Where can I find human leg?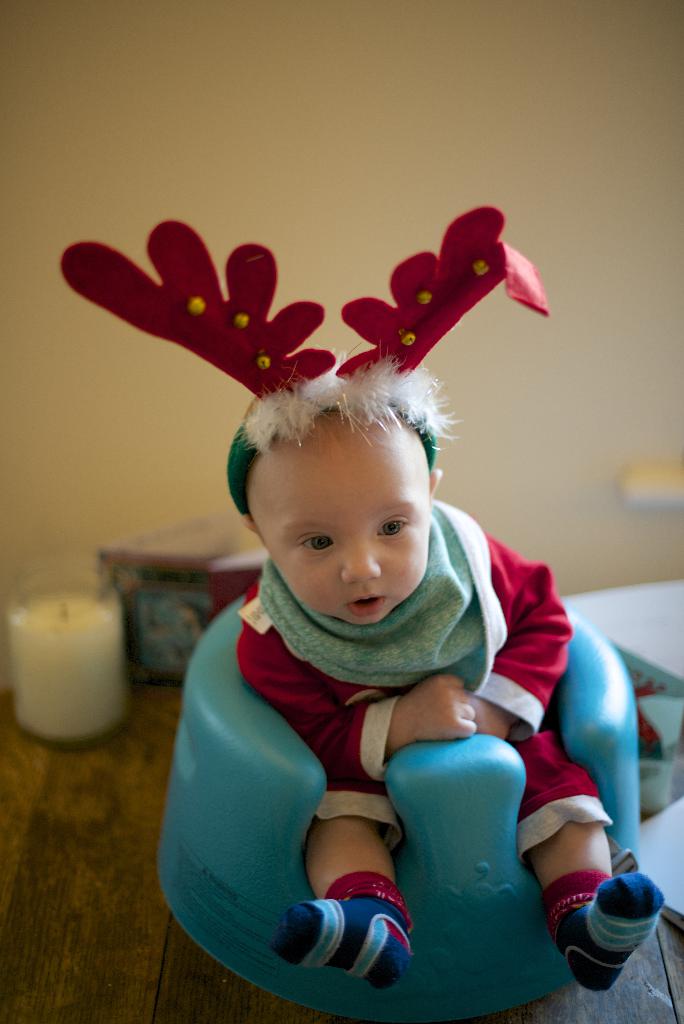
You can find it at (278, 803, 387, 998).
